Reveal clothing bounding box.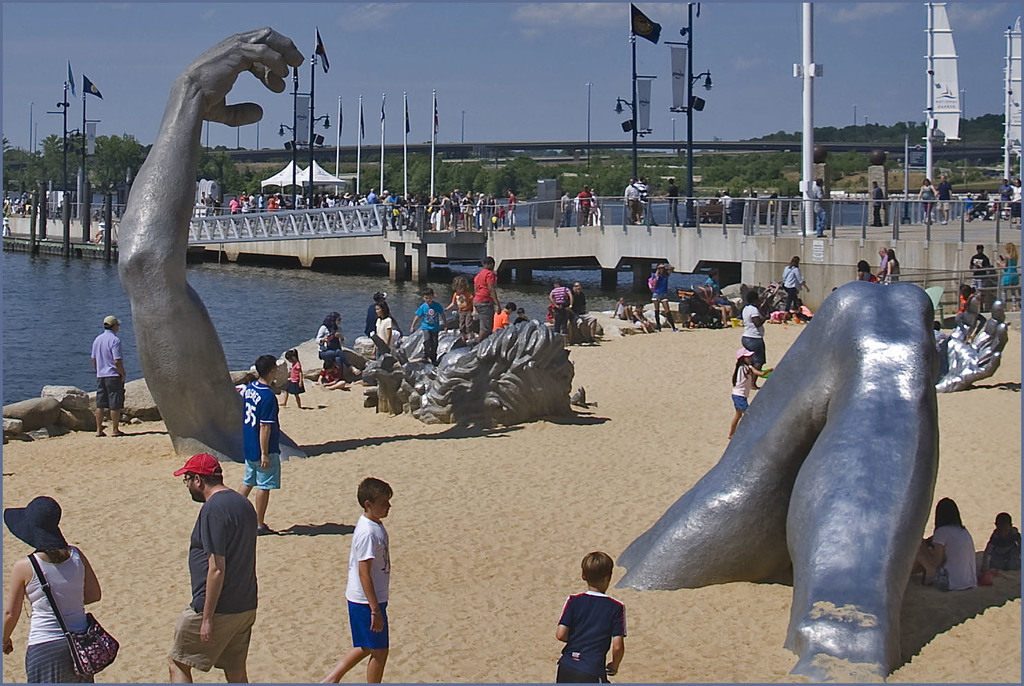
Revealed: bbox=(165, 483, 262, 671).
